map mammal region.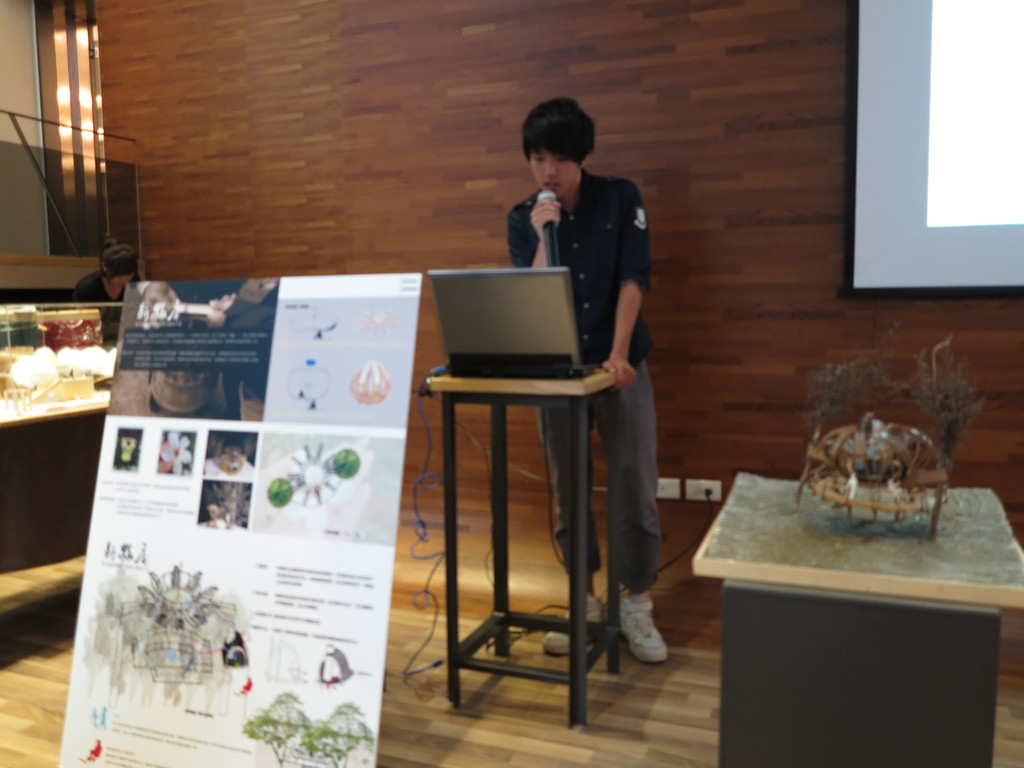
Mapped to box(504, 92, 670, 666).
